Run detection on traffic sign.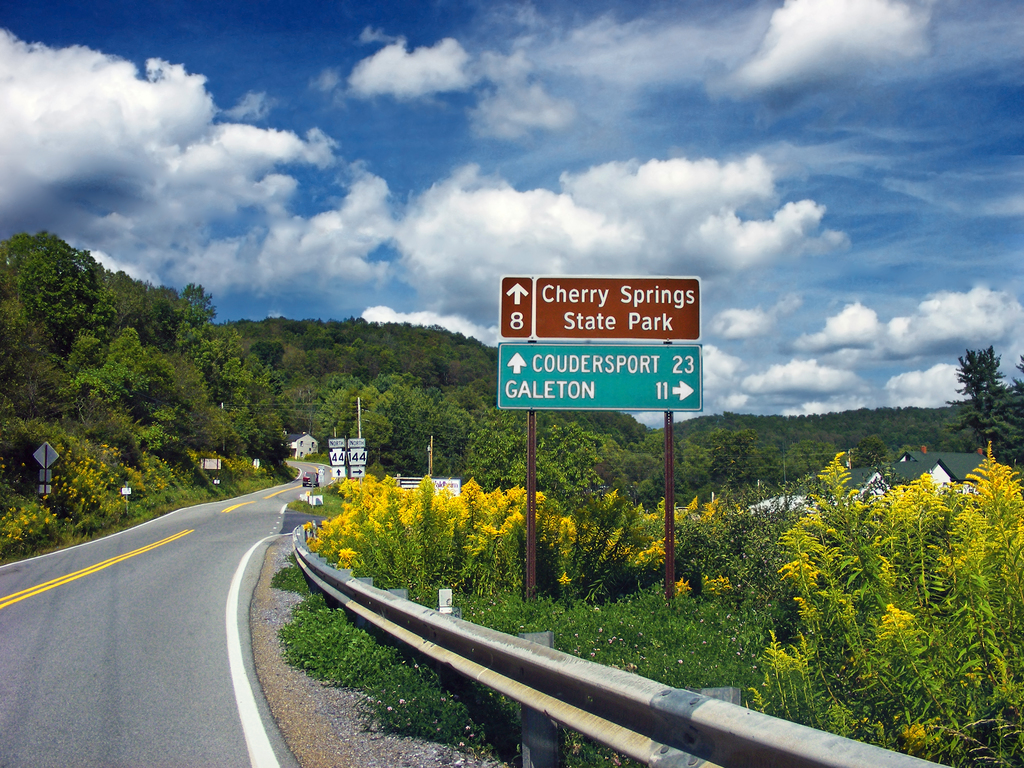
Result: 499,273,700,339.
